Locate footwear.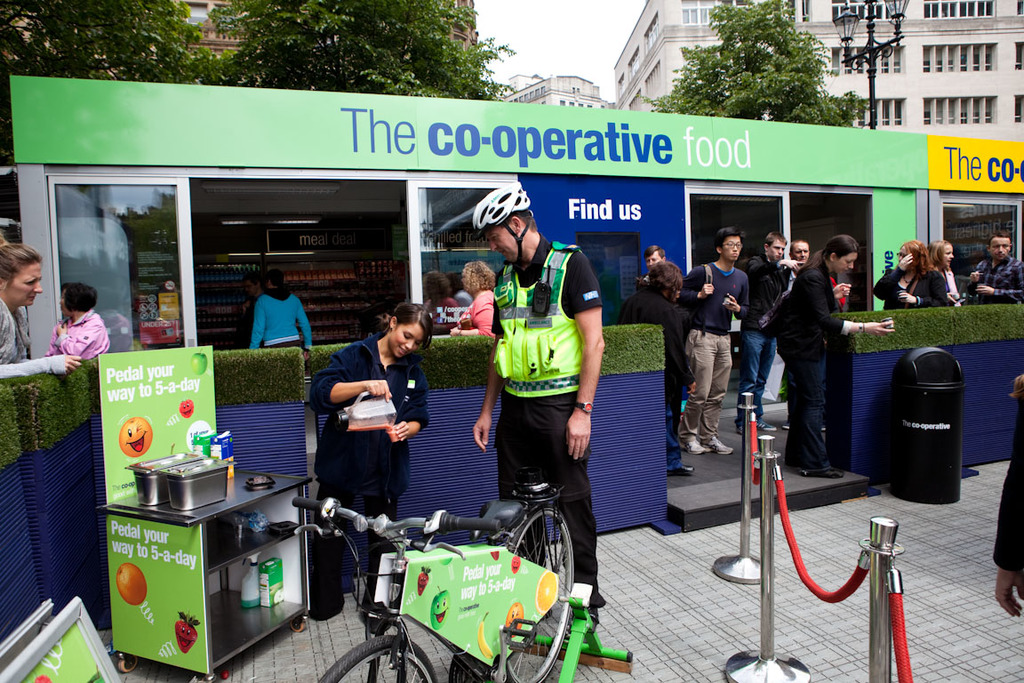
Bounding box: (824,459,843,478).
